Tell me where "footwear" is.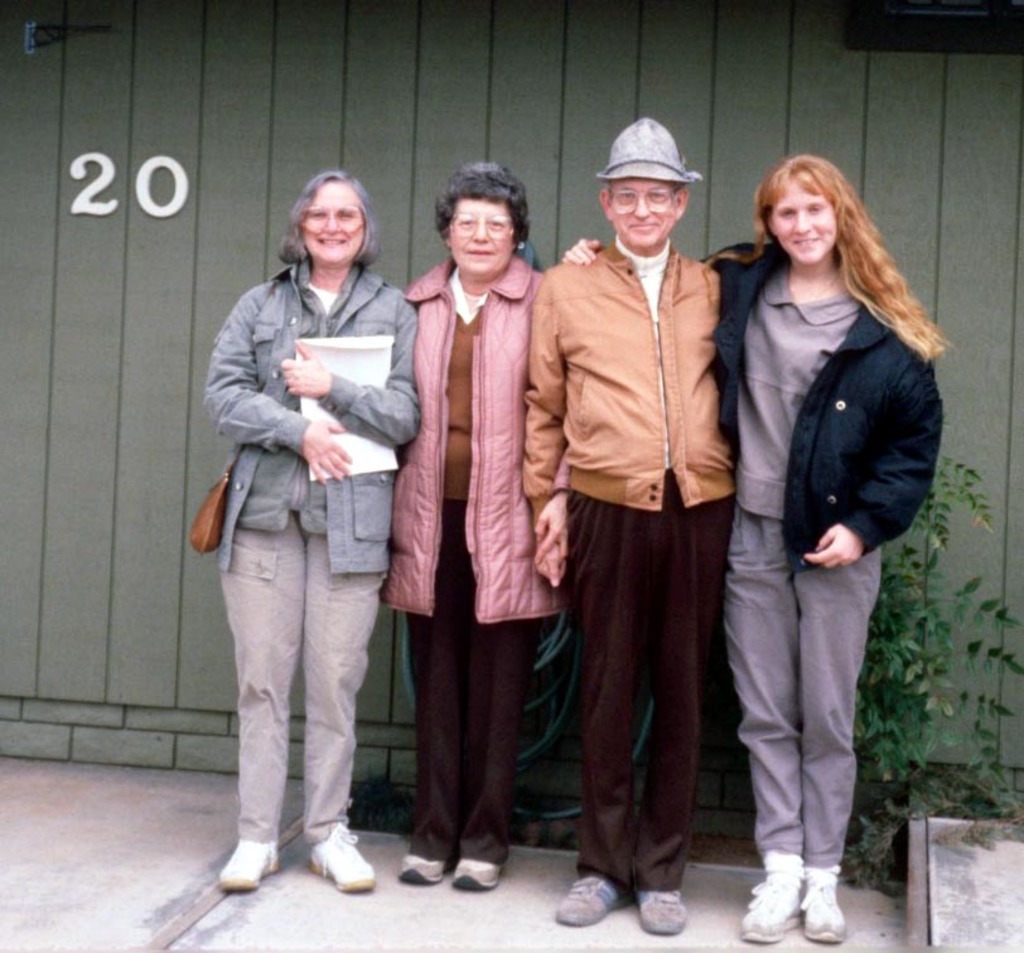
"footwear" is at BBox(636, 887, 686, 938).
